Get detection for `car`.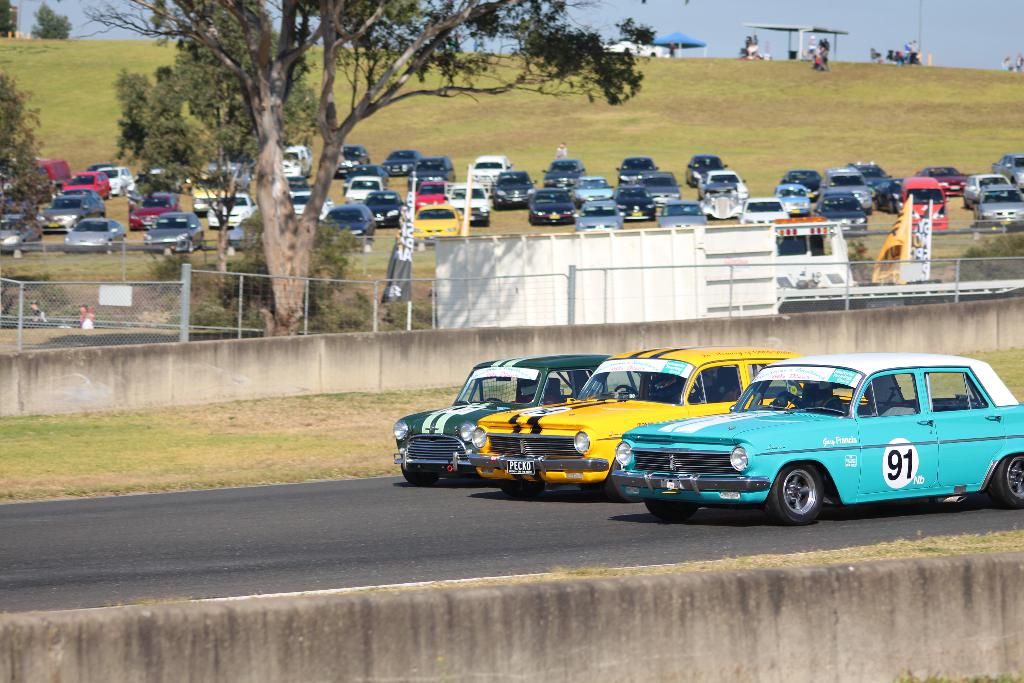
Detection: bbox=[698, 168, 746, 199].
